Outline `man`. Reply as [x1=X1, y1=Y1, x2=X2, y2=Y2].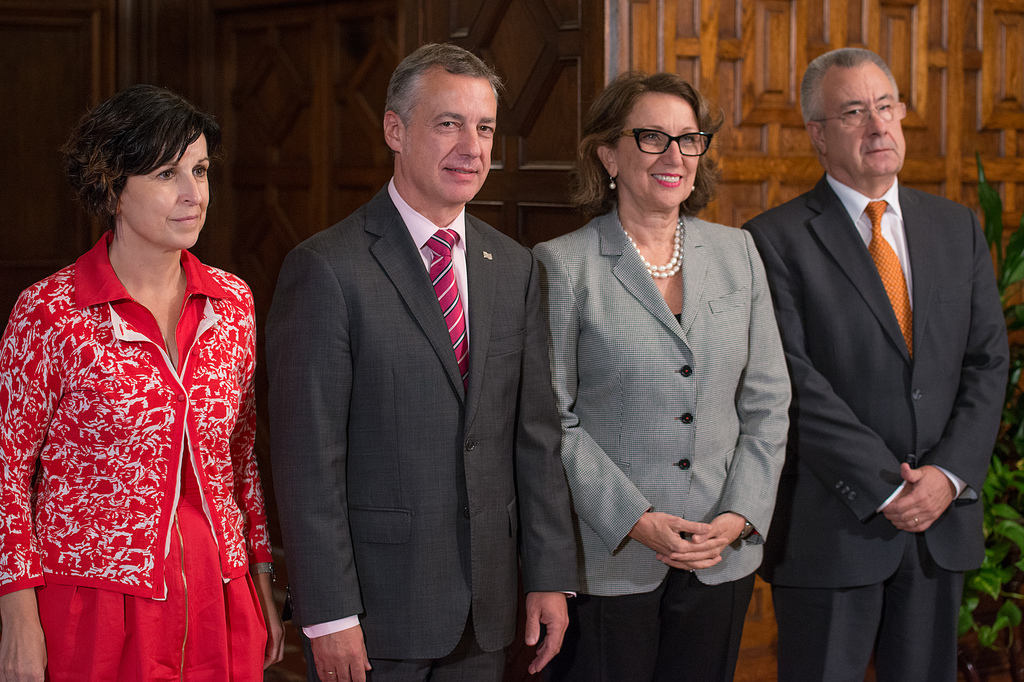
[x1=744, y1=49, x2=1010, y2=681].
